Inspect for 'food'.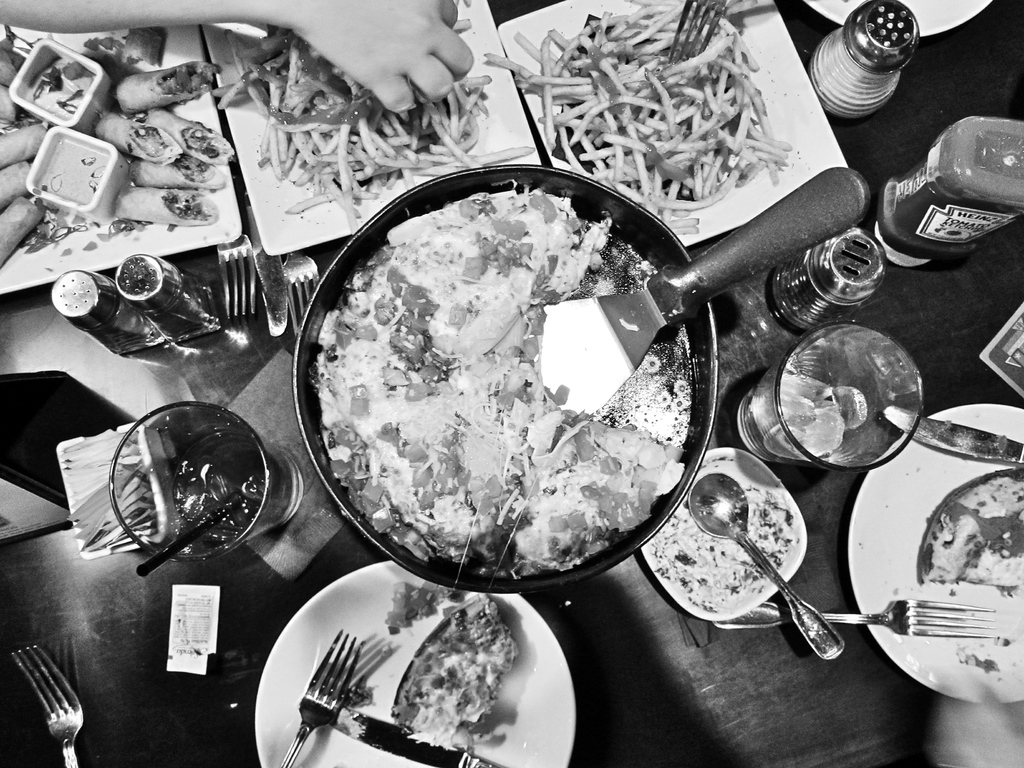
Inspection: region(482, 0, 803, 247).
